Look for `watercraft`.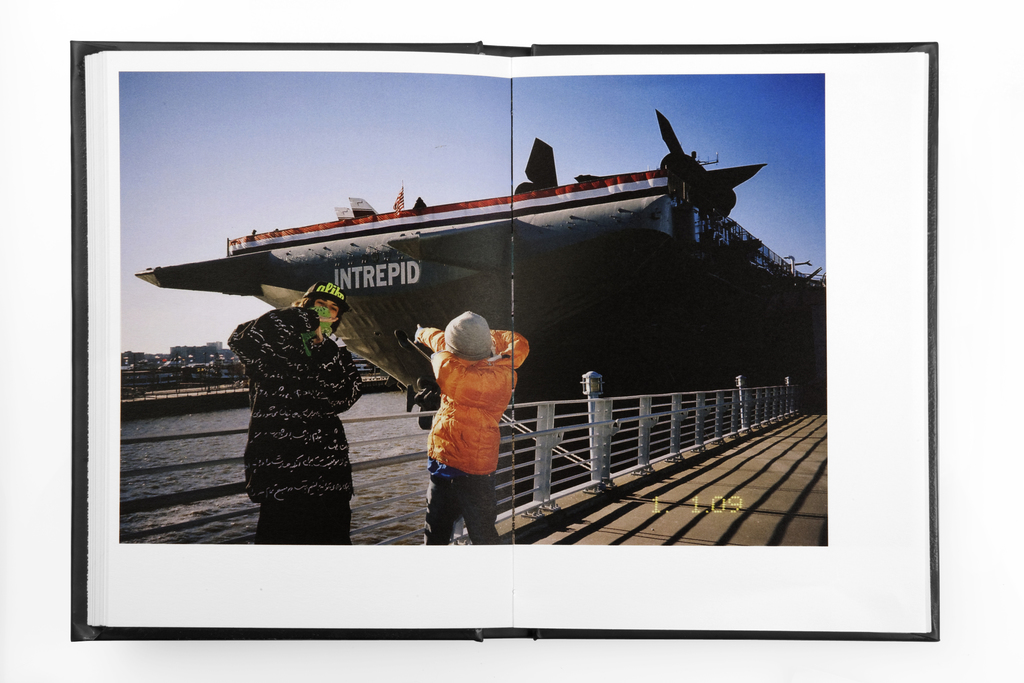
Found: pyautogui.locateOnScreen(136, 79, 869, 496).
